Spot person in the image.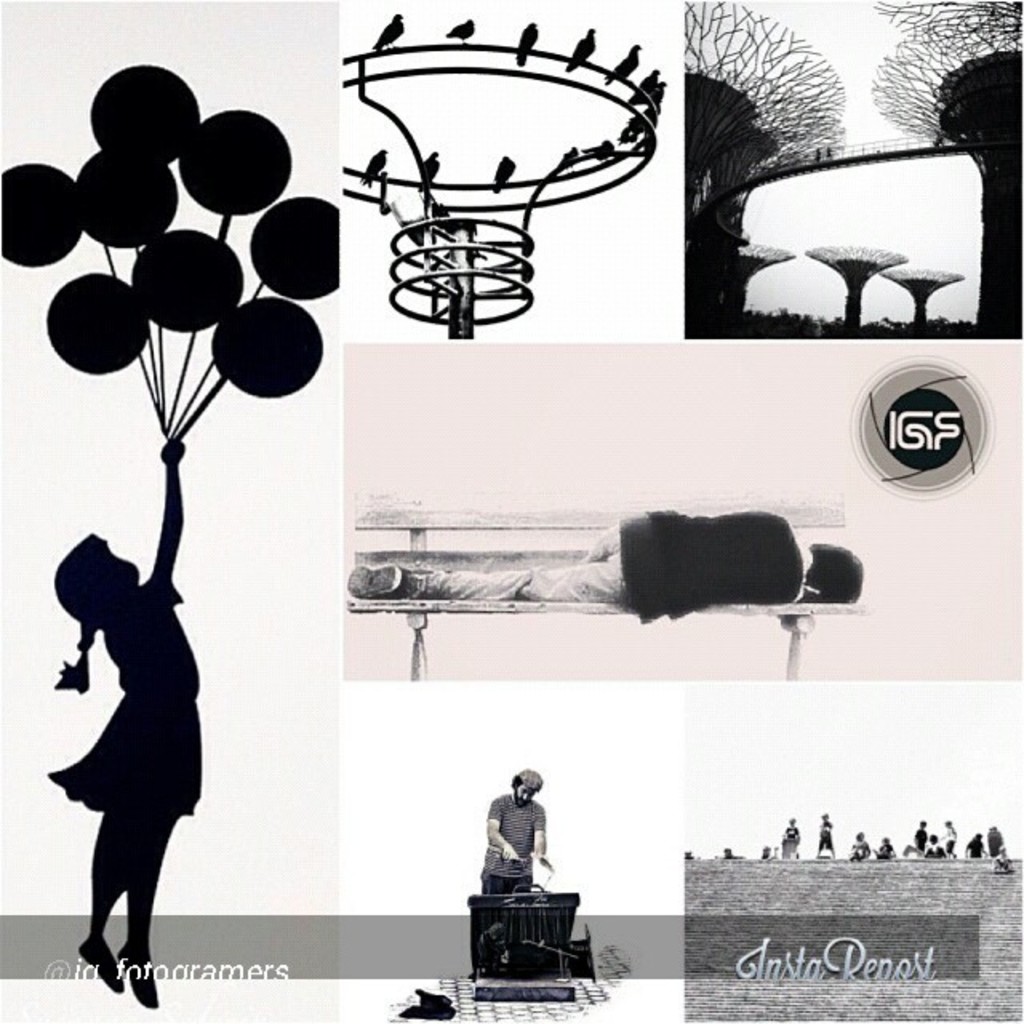
person found at left=928, top=837, right=939, bottom=861.
